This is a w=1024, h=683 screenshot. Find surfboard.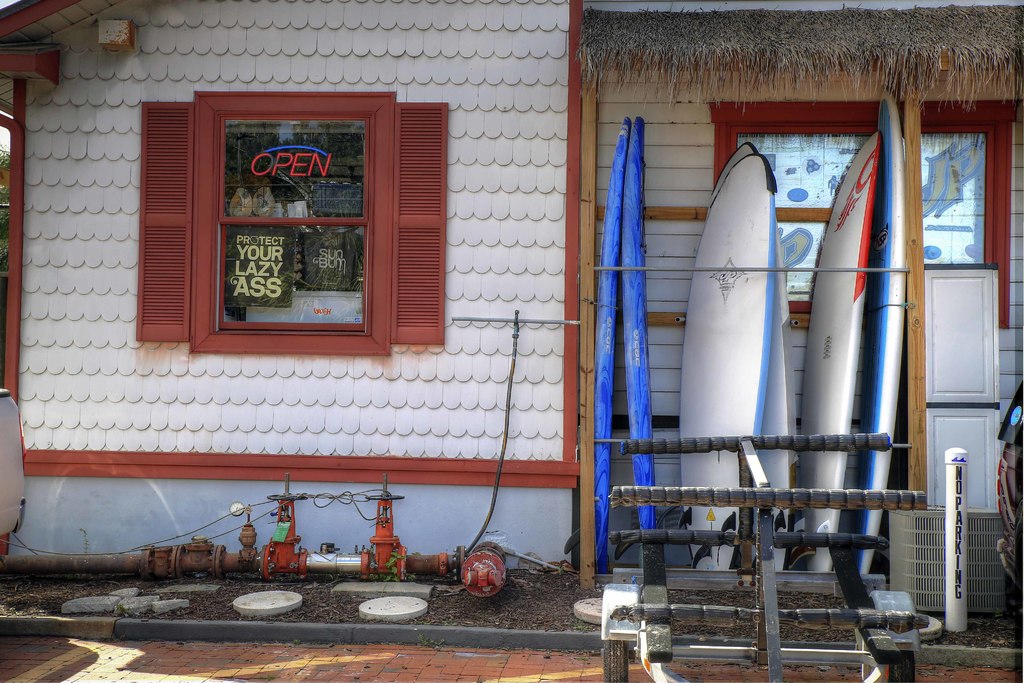
Bounding box: l=799, t=131, r=884, b=573.
